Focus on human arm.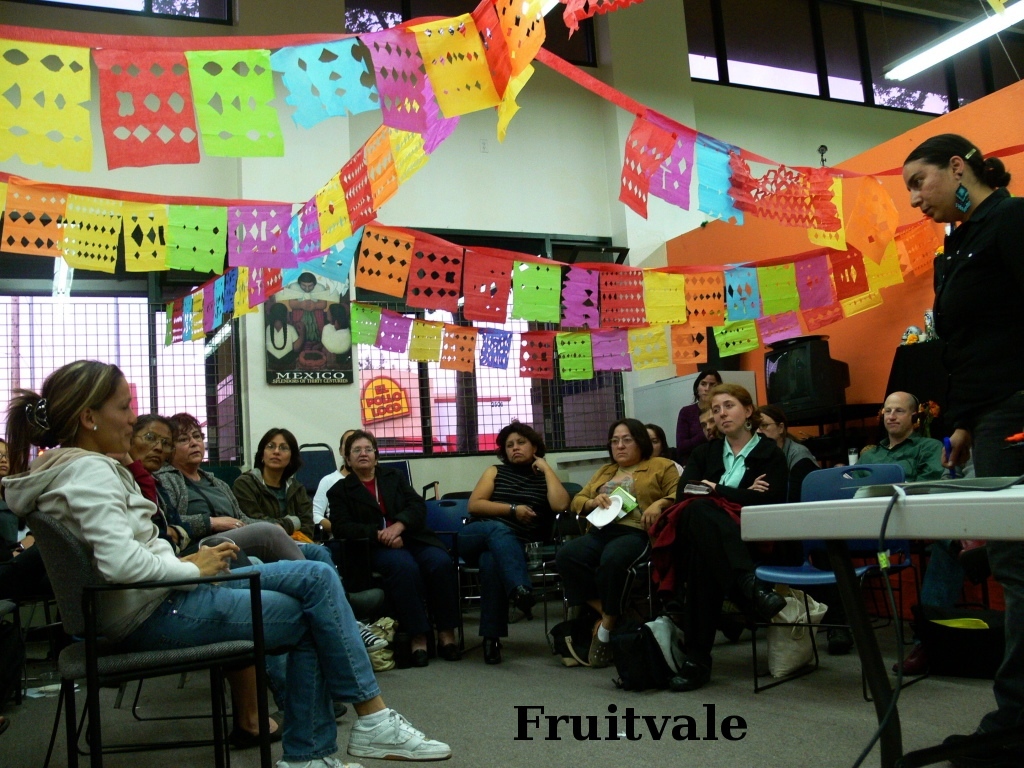
Focused at bbox=[336, 482, 406, 550].
